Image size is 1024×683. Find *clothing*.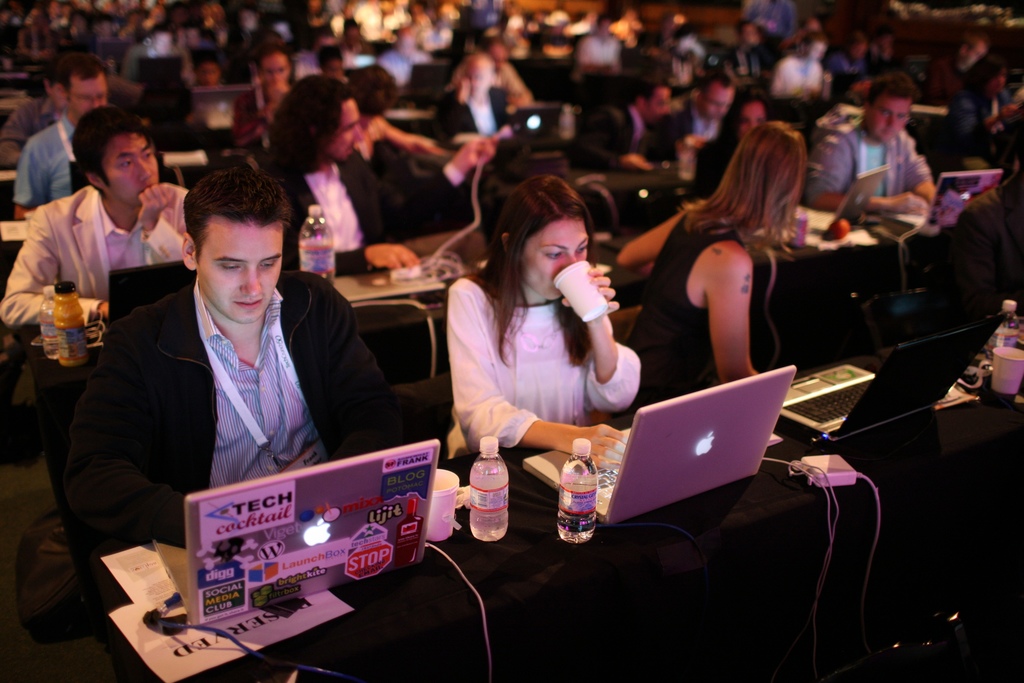
576,100,639,165.
